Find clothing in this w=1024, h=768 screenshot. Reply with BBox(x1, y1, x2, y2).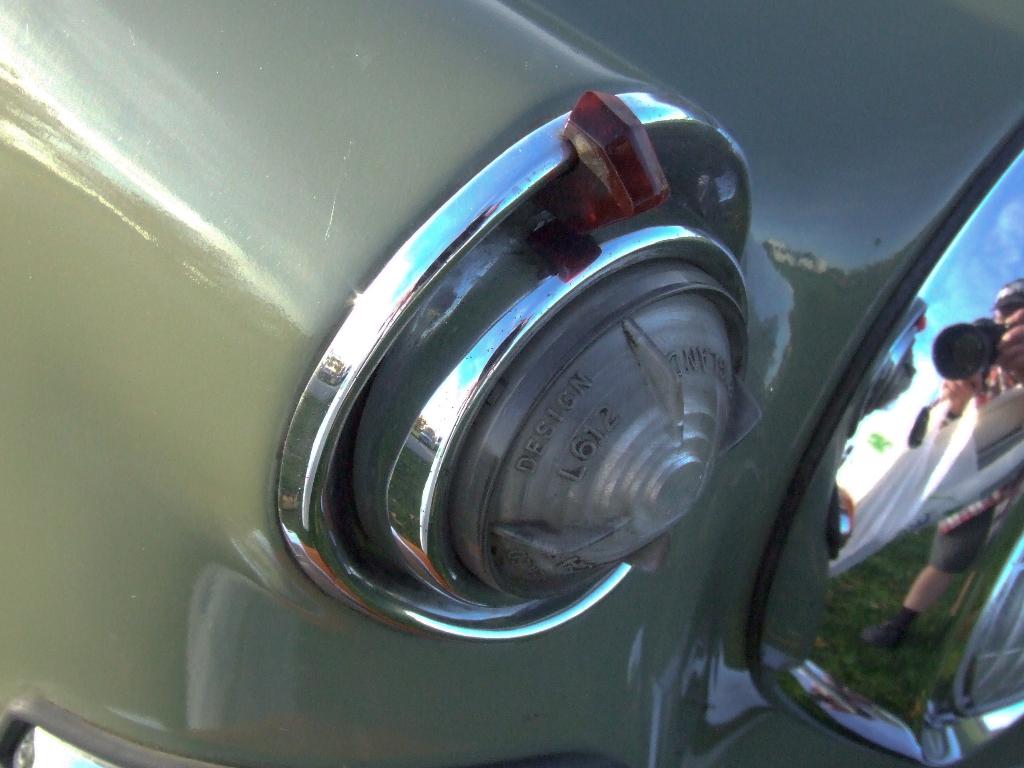
BBox(897, 318, 1011, 605).
